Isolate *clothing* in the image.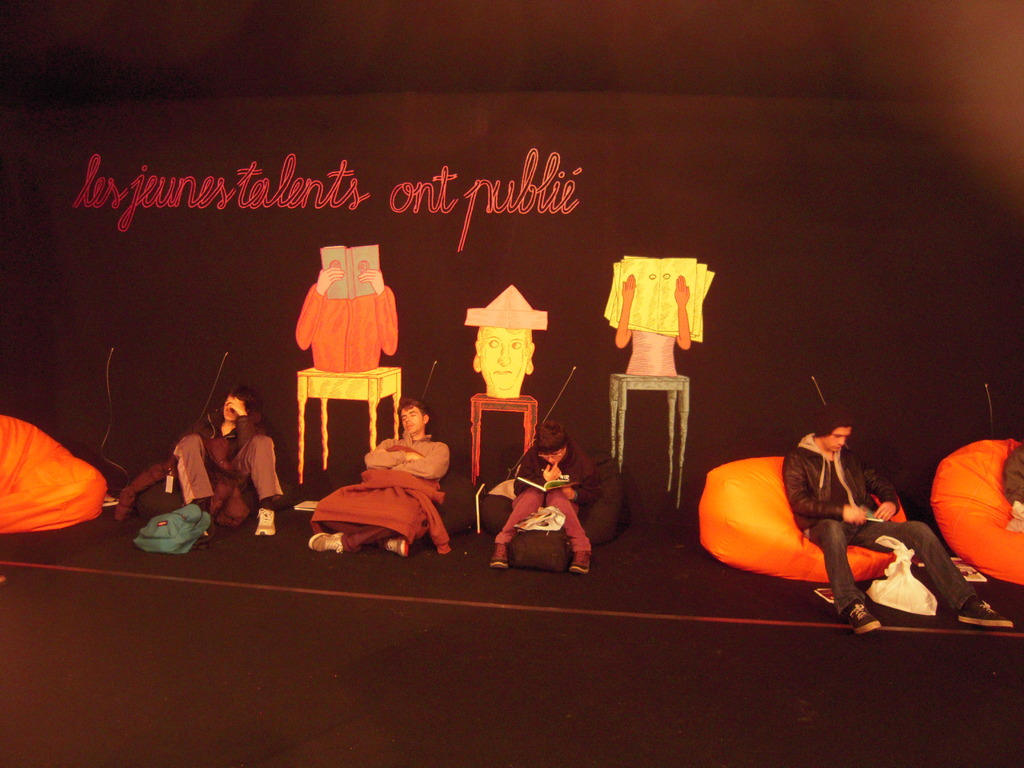
Isolated region: box(168, 410, 291, 502).
